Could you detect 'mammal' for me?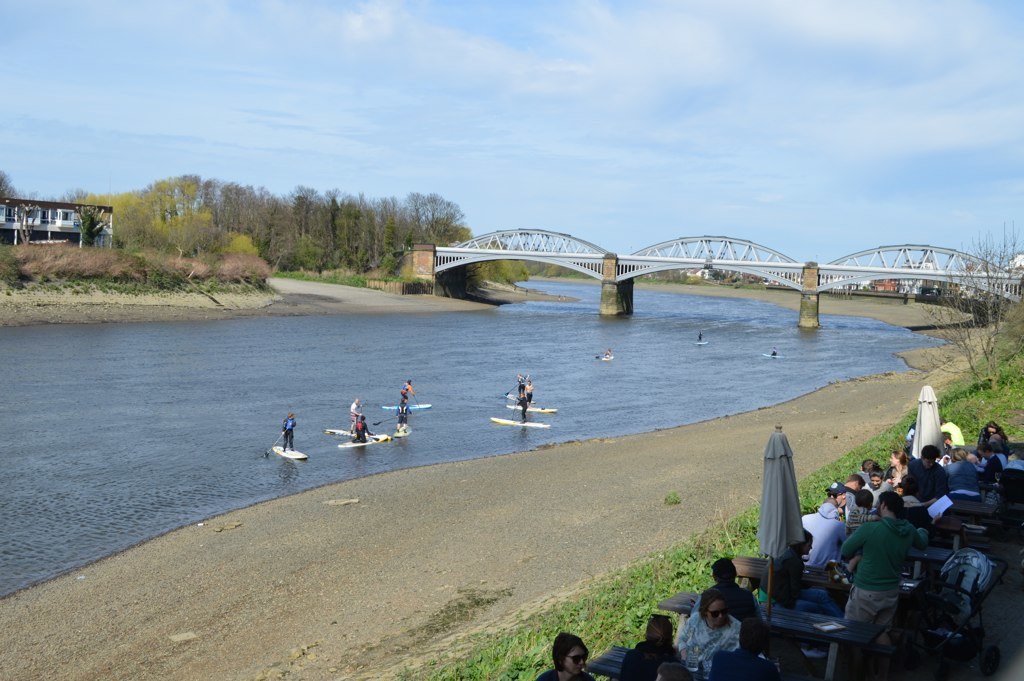
Detection result: 515, 393, 528, 427.
